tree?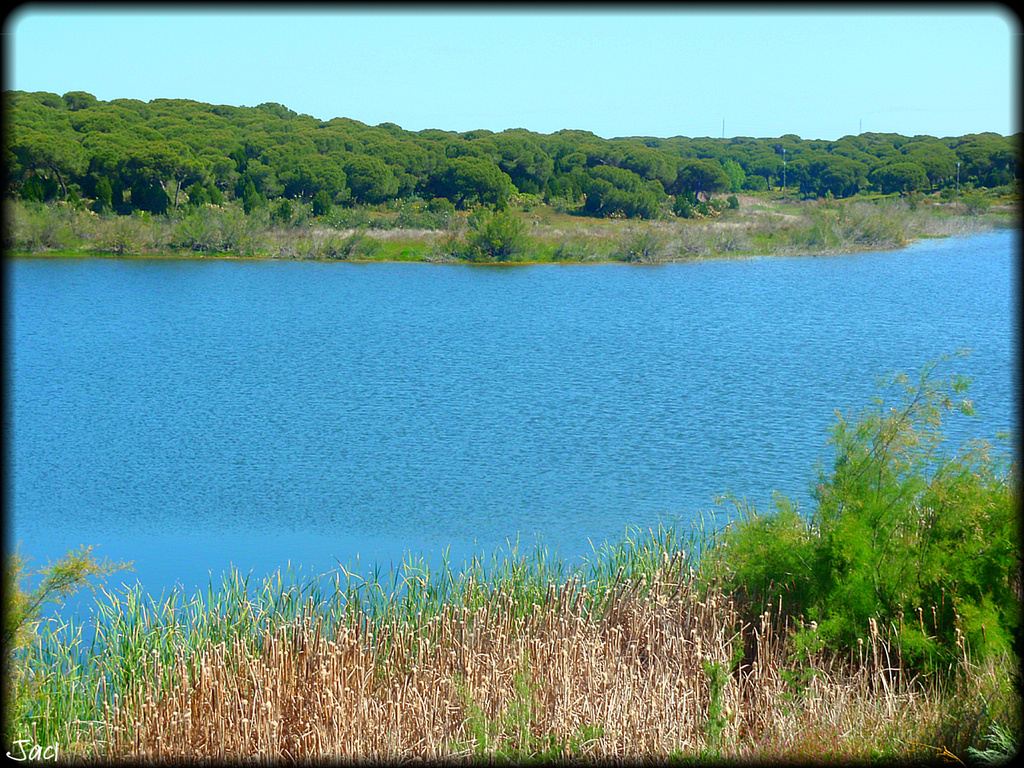
crop(239, 141, 273, 213)
